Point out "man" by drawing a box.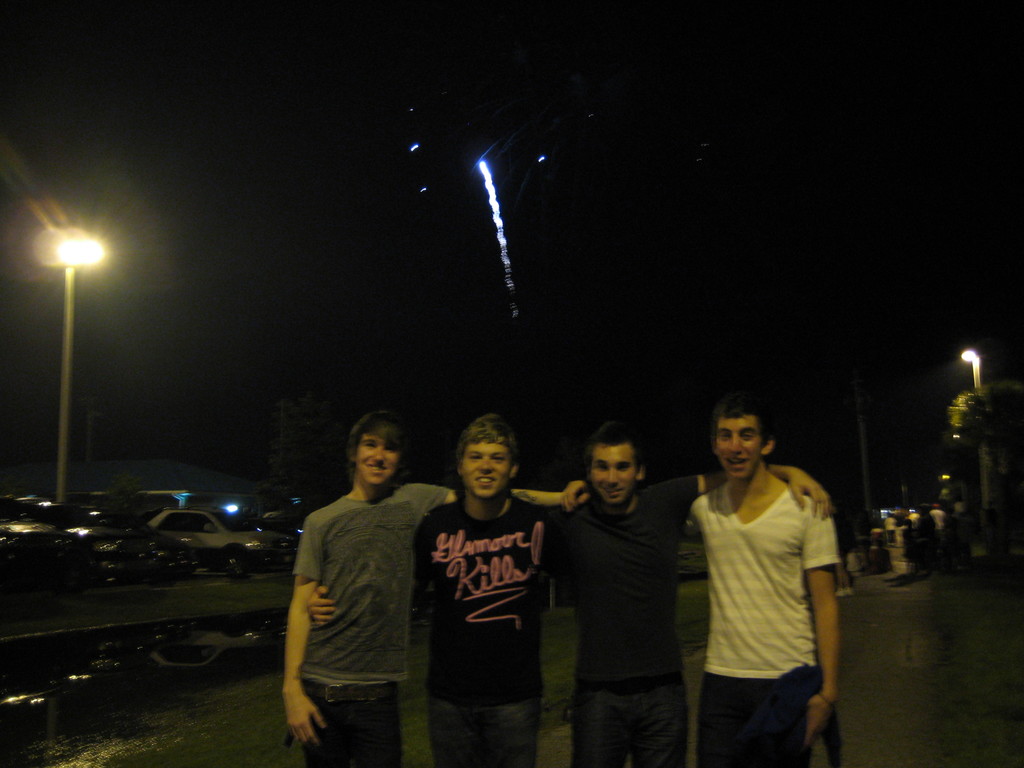
box=[310, 412, 586, 767].
